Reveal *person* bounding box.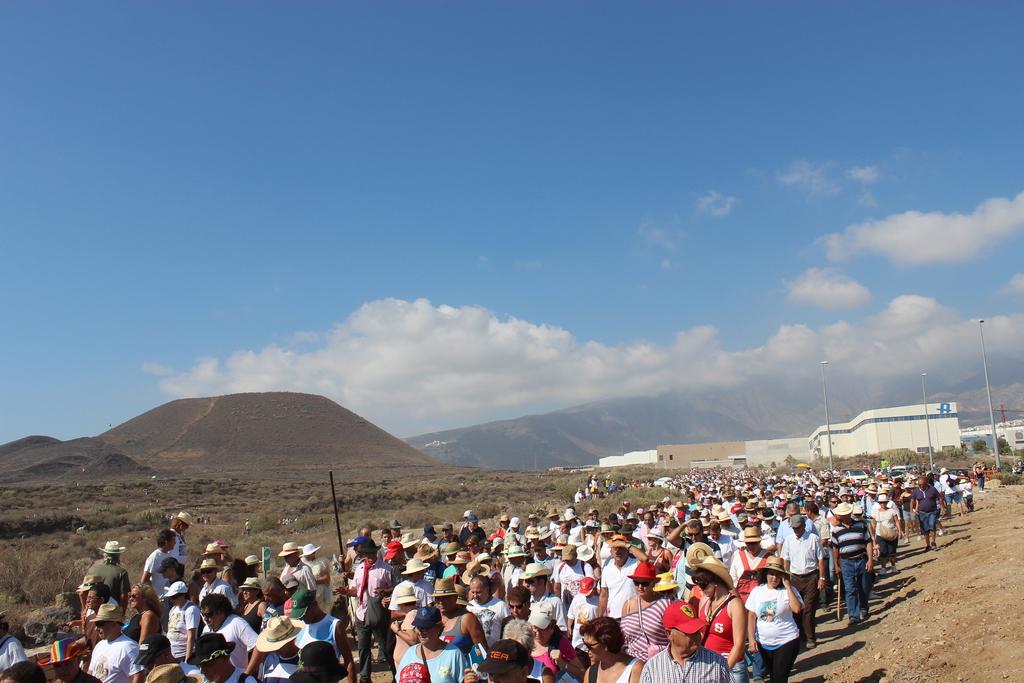
Revealed: l=934, t=468, r=959, b=517.
